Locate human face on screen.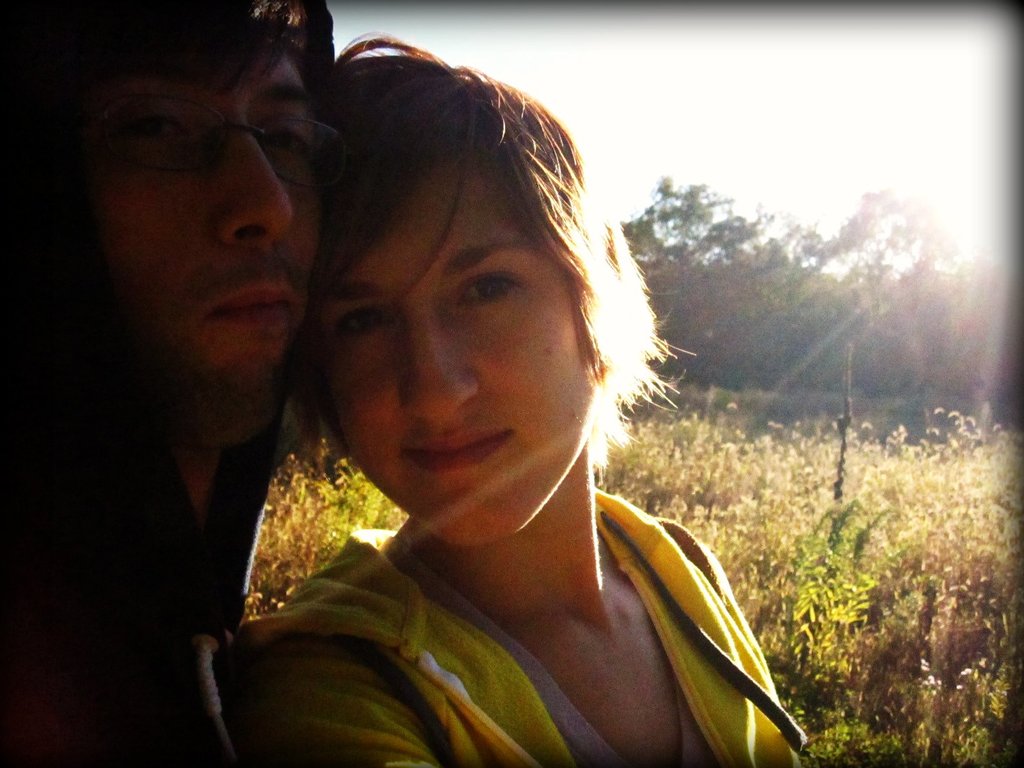
On screen at bbox=[313, 97, 612, 541].
